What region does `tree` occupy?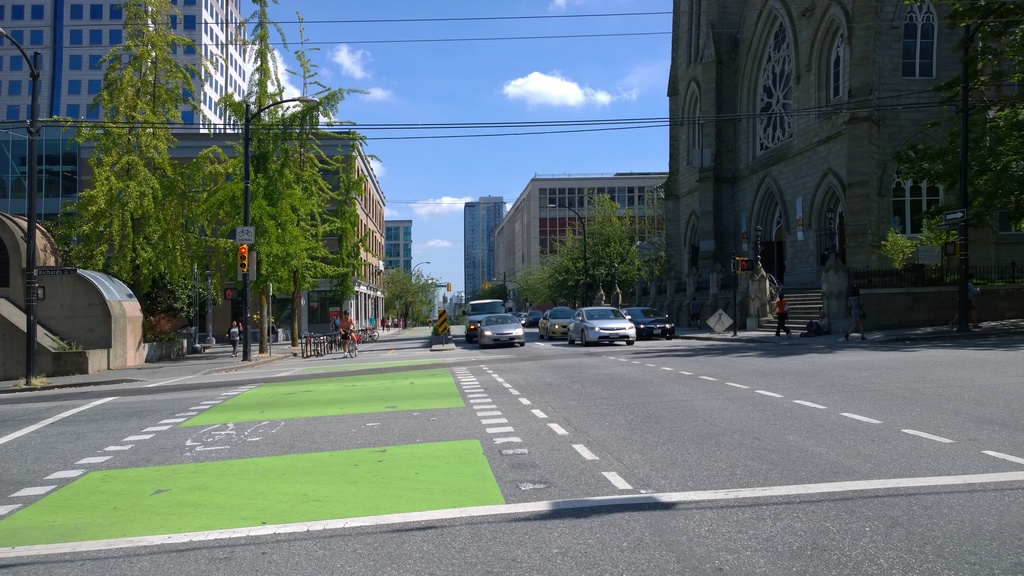
379,265,449,331.
